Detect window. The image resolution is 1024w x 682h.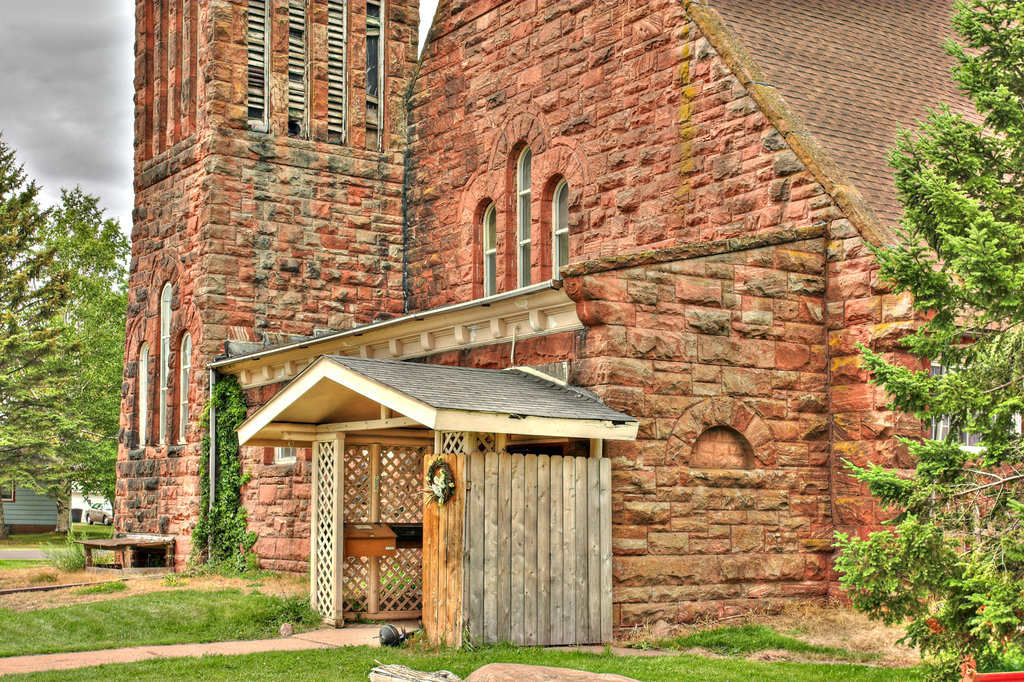
locate(246, 0, 269, 134).
